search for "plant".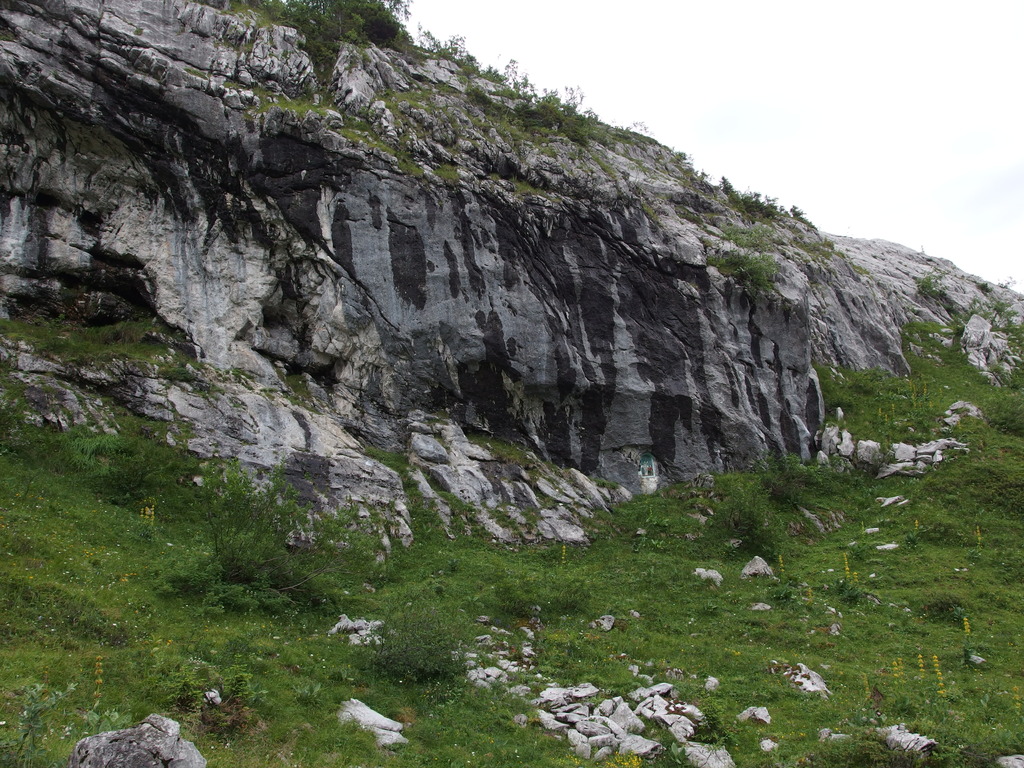
Found at x1=294, y1=0, x2=419, y2=60.
